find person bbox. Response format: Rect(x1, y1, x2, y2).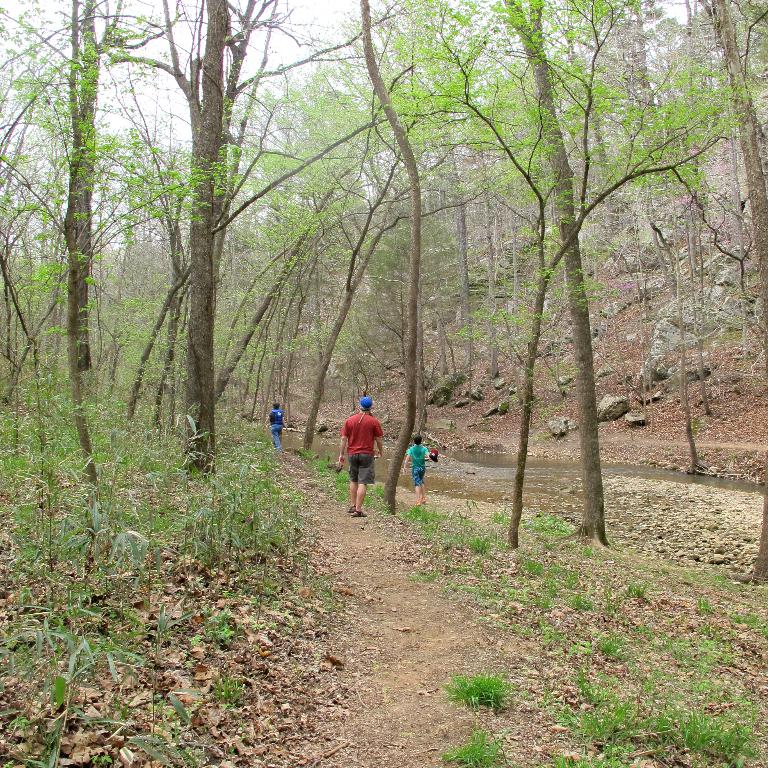
Rect(336, 396, 386, 514).
